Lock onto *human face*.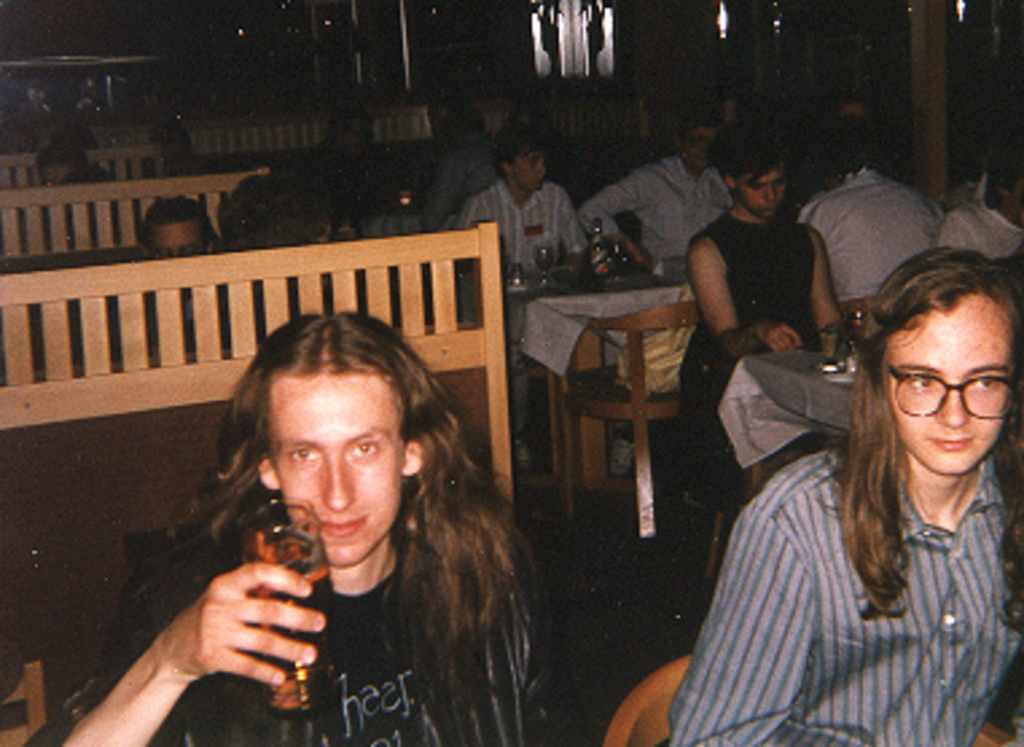
Locked: 680,126,712,159.
